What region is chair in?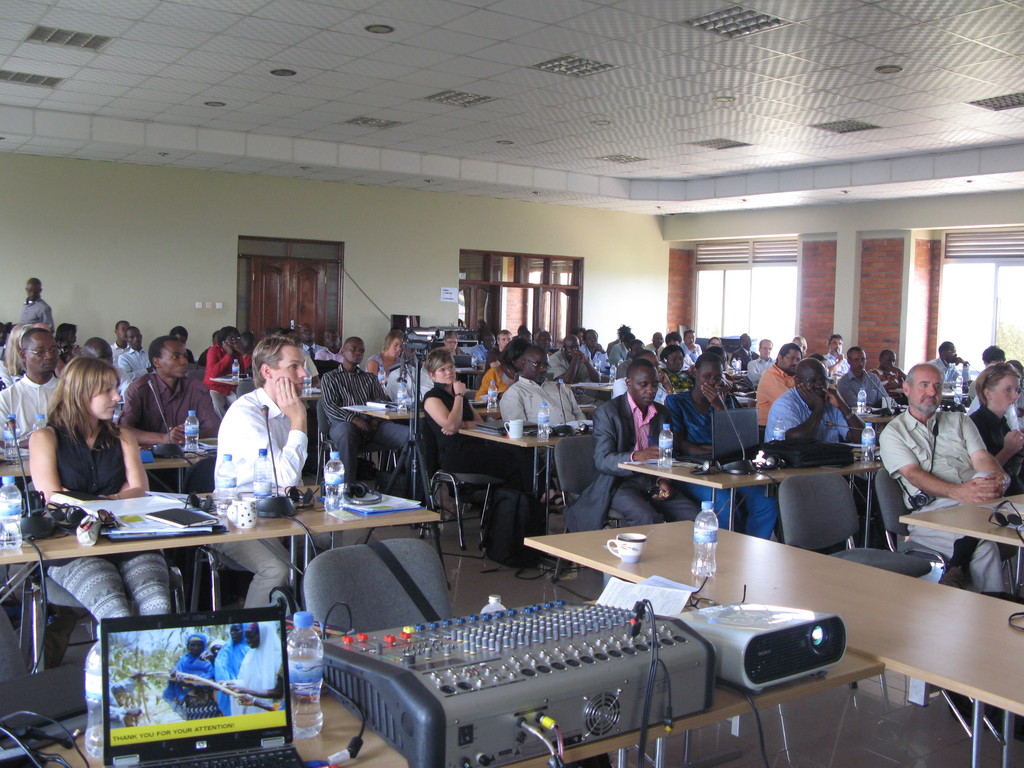
{"x1": 298, "y1": 535, "x2": 452, "y2": 638}.
